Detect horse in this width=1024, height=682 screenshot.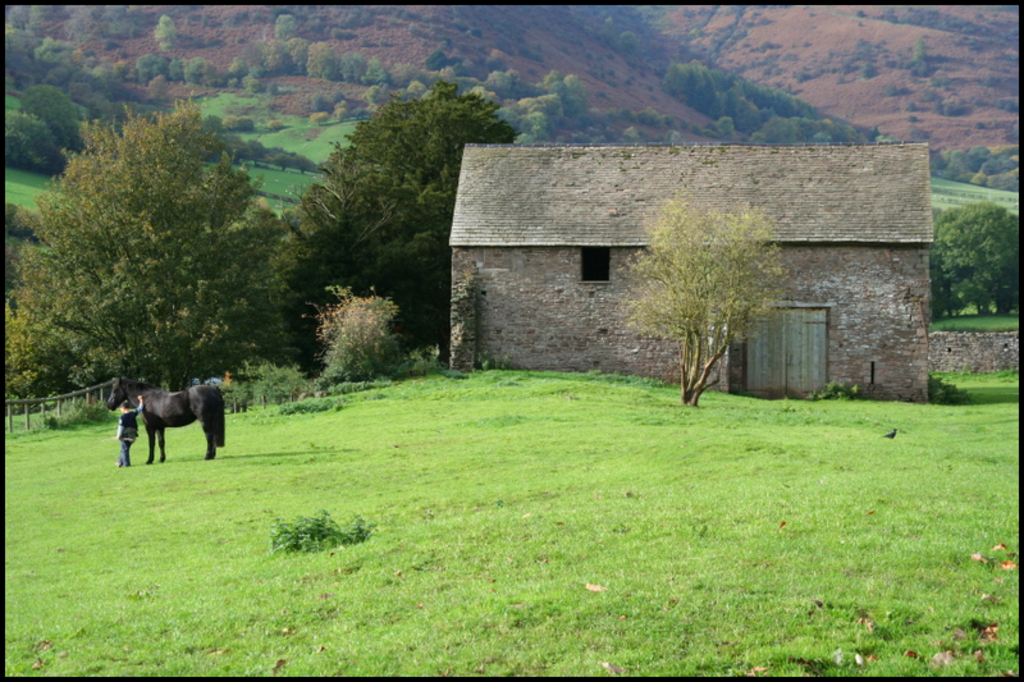
Detection: (104,372,225,464).
